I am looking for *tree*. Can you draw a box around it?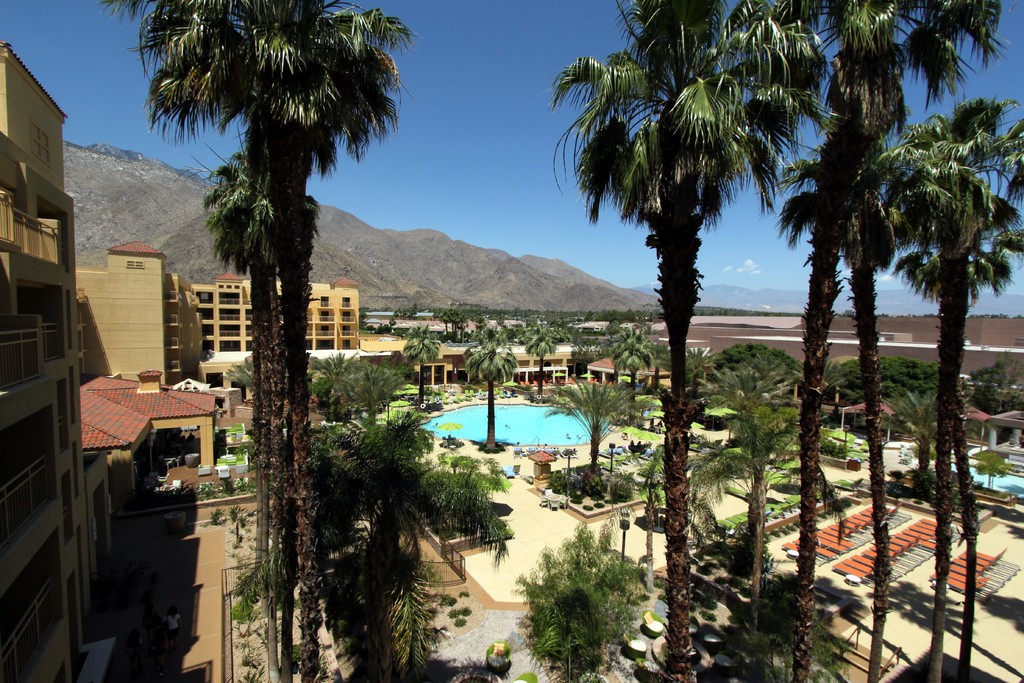
Sure, the bounding box is {"x1": 548, "y1": 377, "x2": 643, "y2": 491}.
